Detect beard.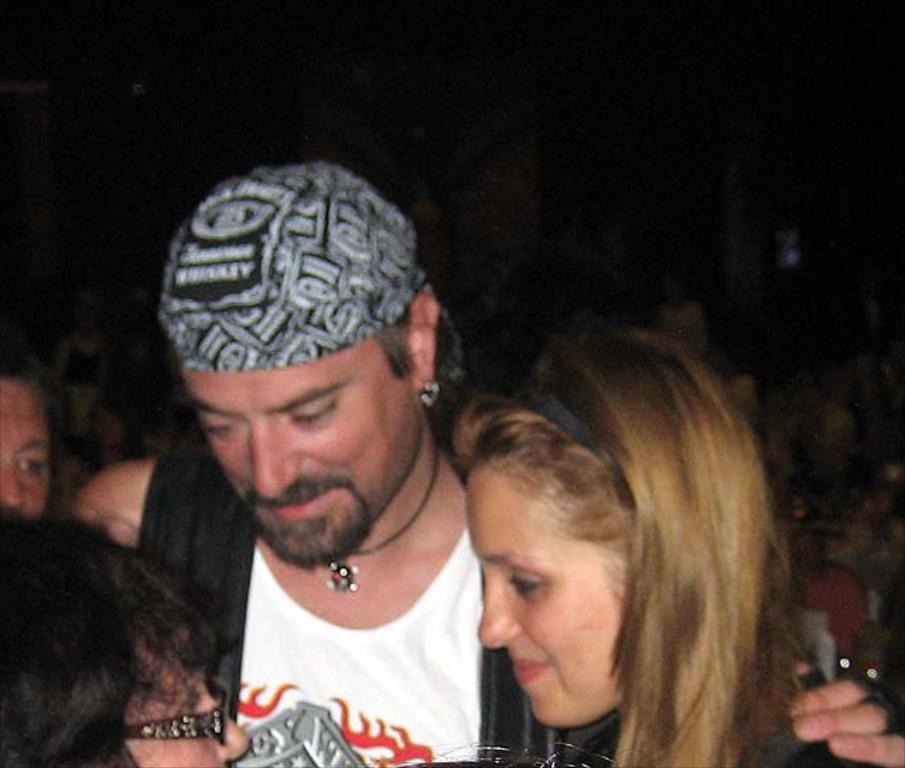
Detected at l=194, t=400, r=421, b=569.
